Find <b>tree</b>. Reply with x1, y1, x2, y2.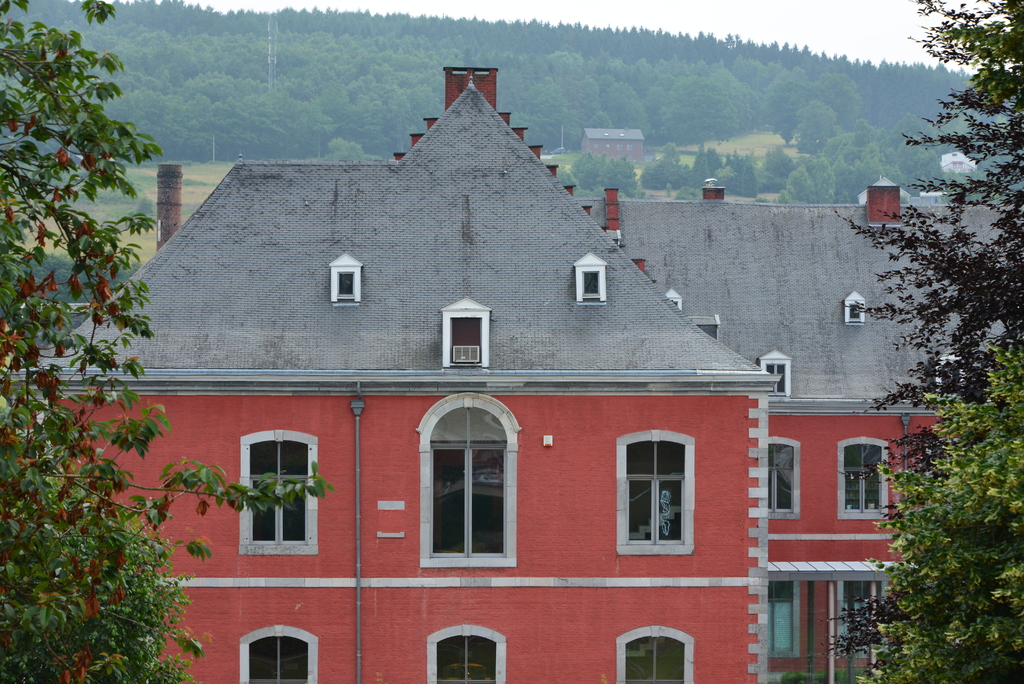
0, 0, 344, 683.
